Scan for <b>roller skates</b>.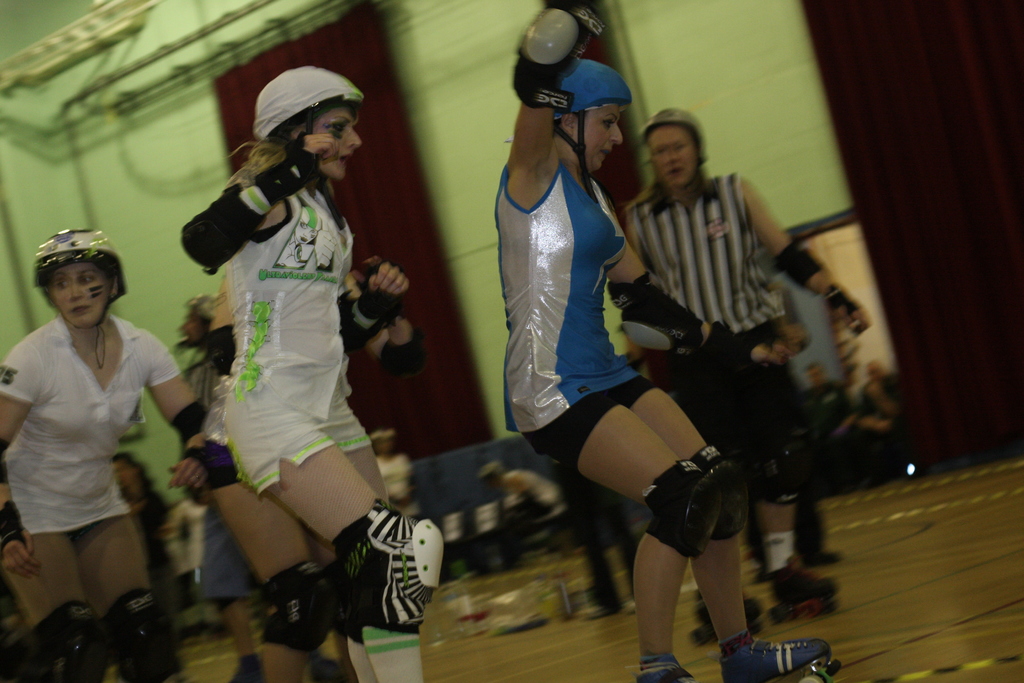
Scan result: (623,654,693,682).
